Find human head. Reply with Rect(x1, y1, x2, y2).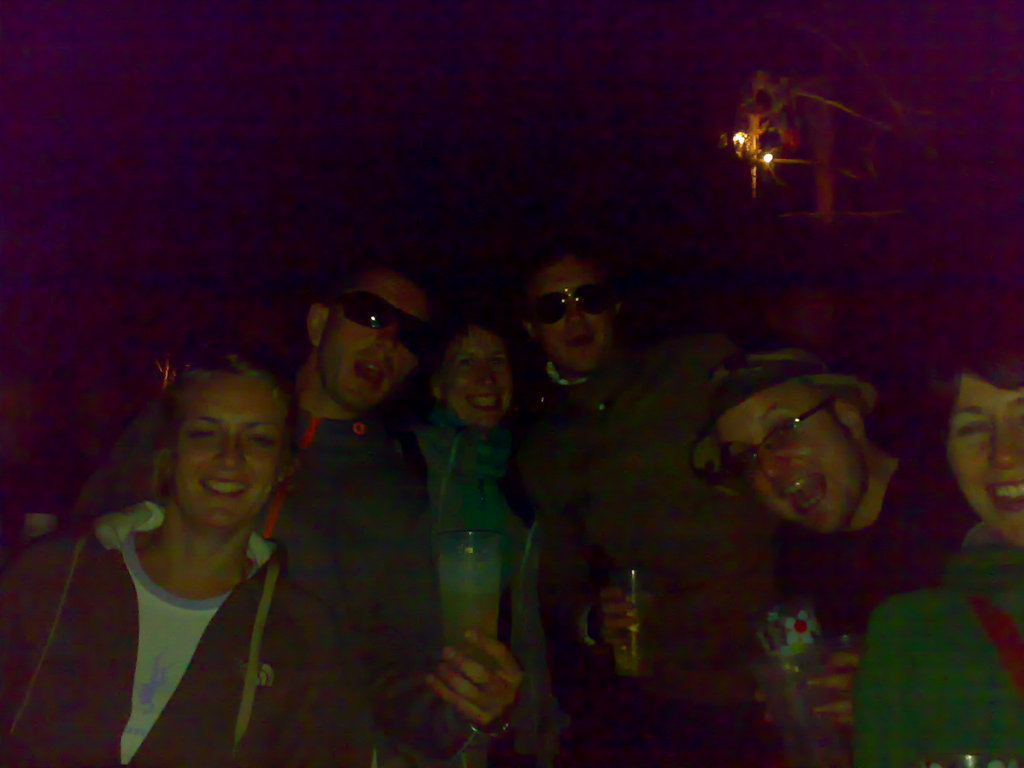
Rect(741, 360, 860, 545).
